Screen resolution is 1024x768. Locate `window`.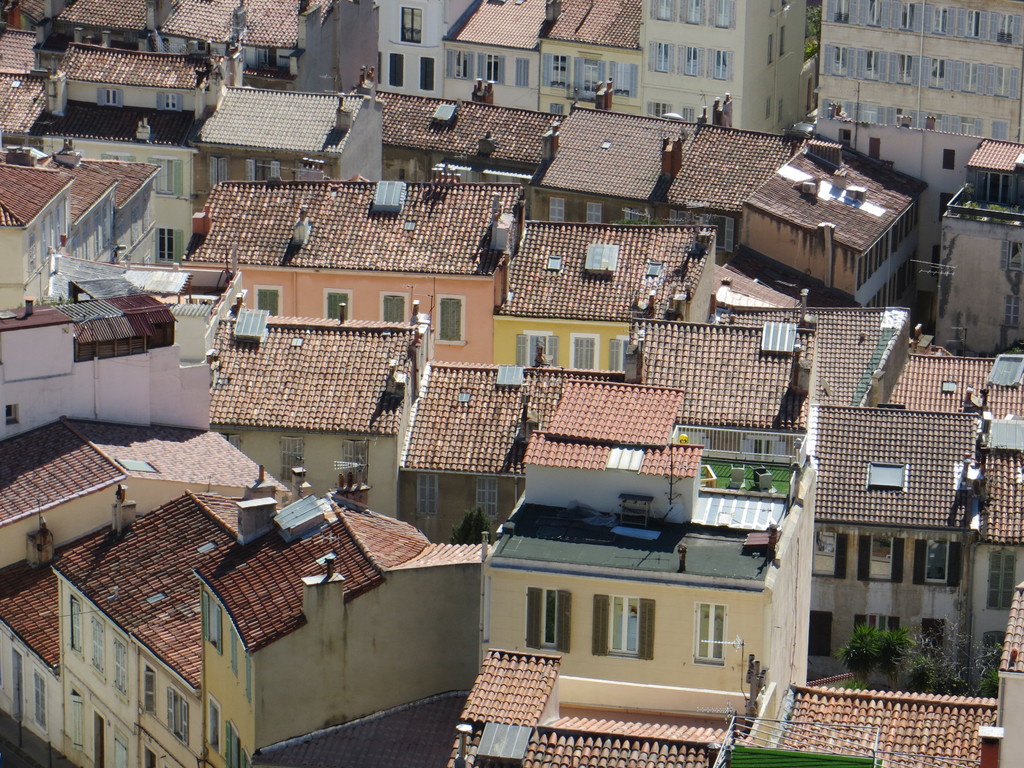
rect(868, 140, 882, 160).
